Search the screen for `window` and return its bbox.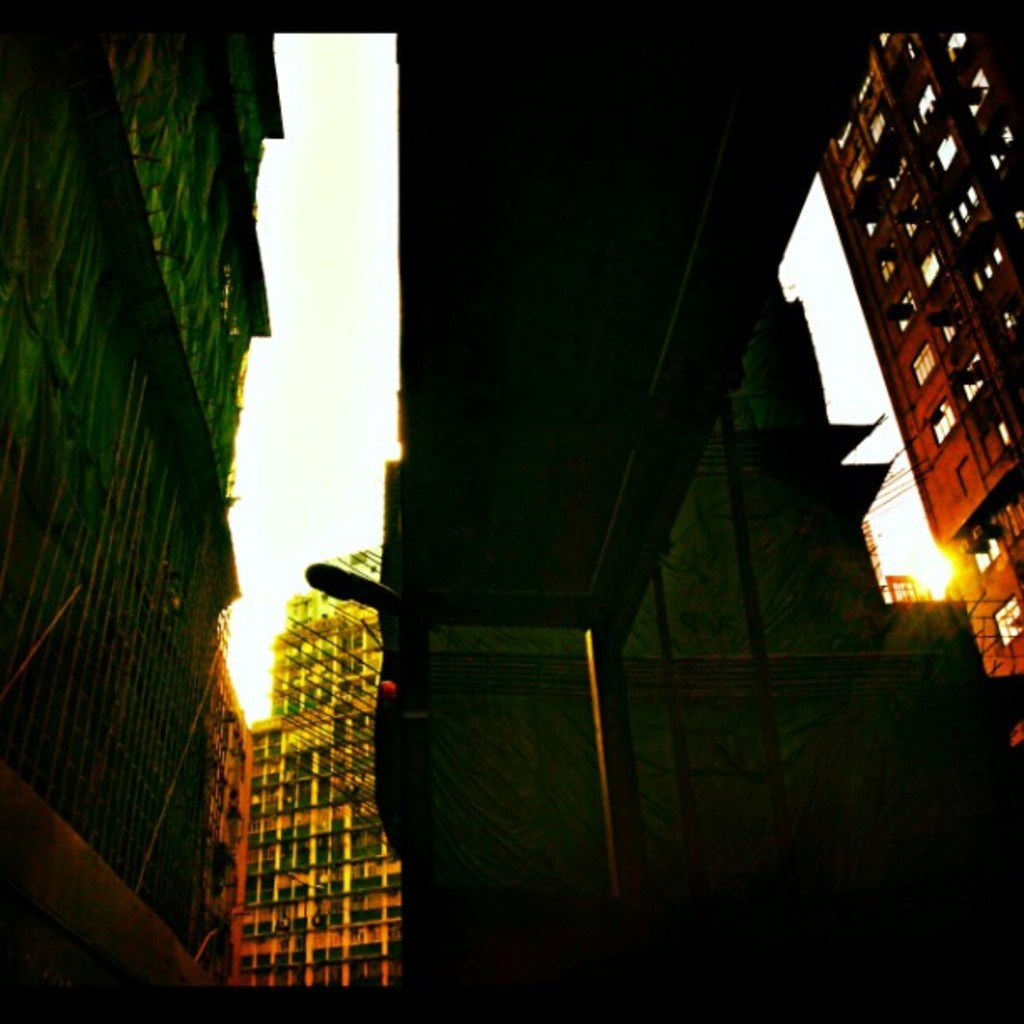
Found: bbox=[934, 398, 954, 437].
